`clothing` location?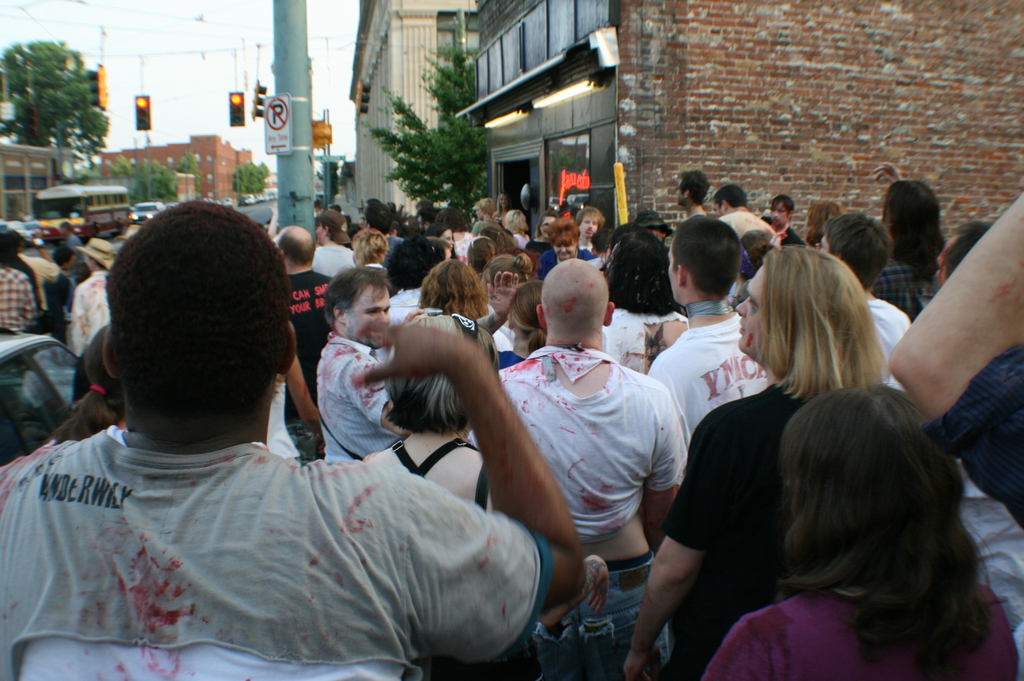
[591, 308, 689, 381]
